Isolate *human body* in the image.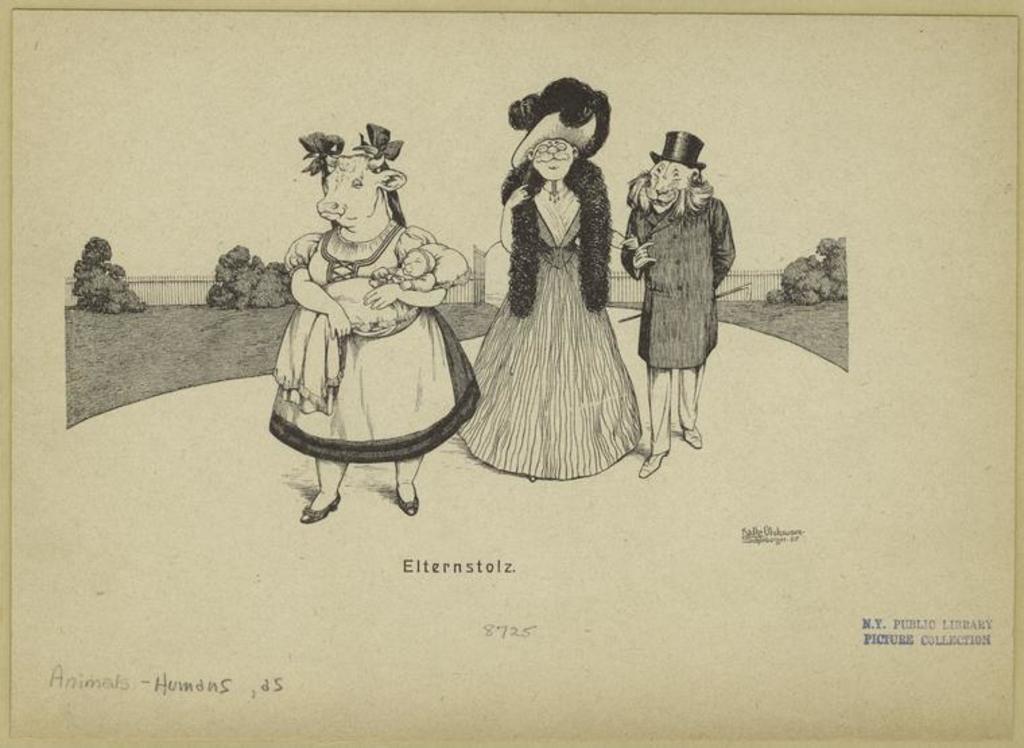
Isolated region: <region>614, 205, 742, 474</region>.
